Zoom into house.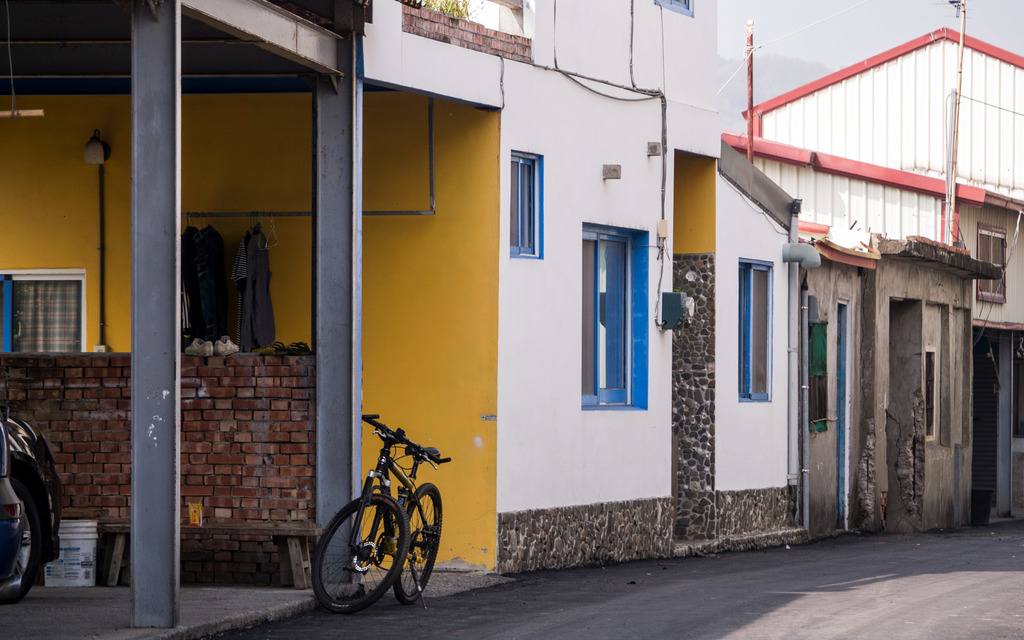
Zoom target: 0, 0, 806, 639.
